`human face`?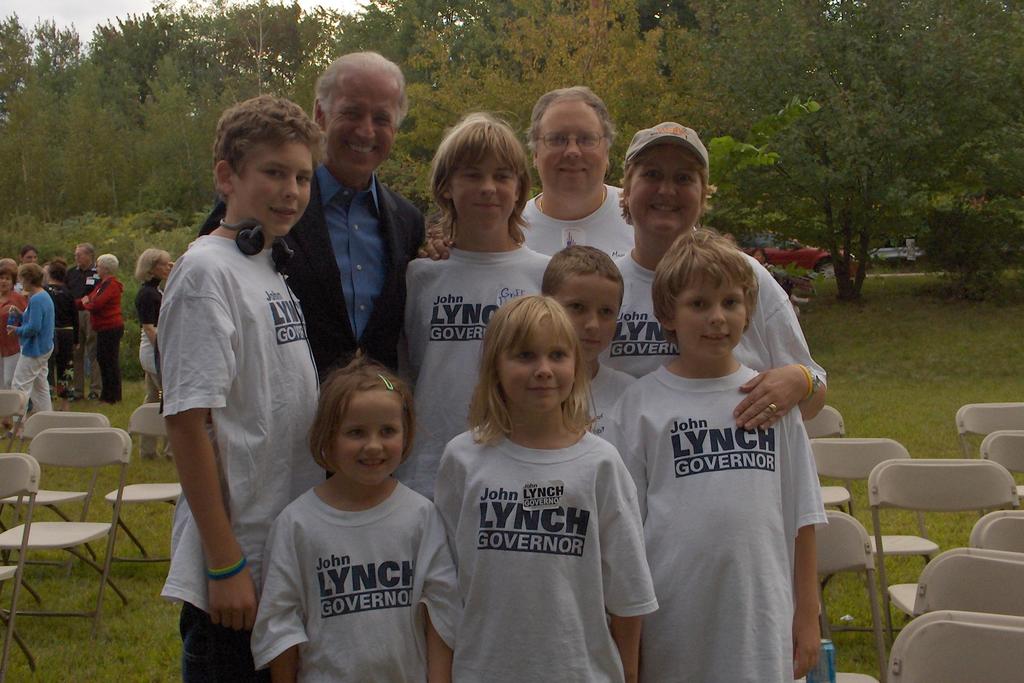
rect(674, 267, 742, 357)
